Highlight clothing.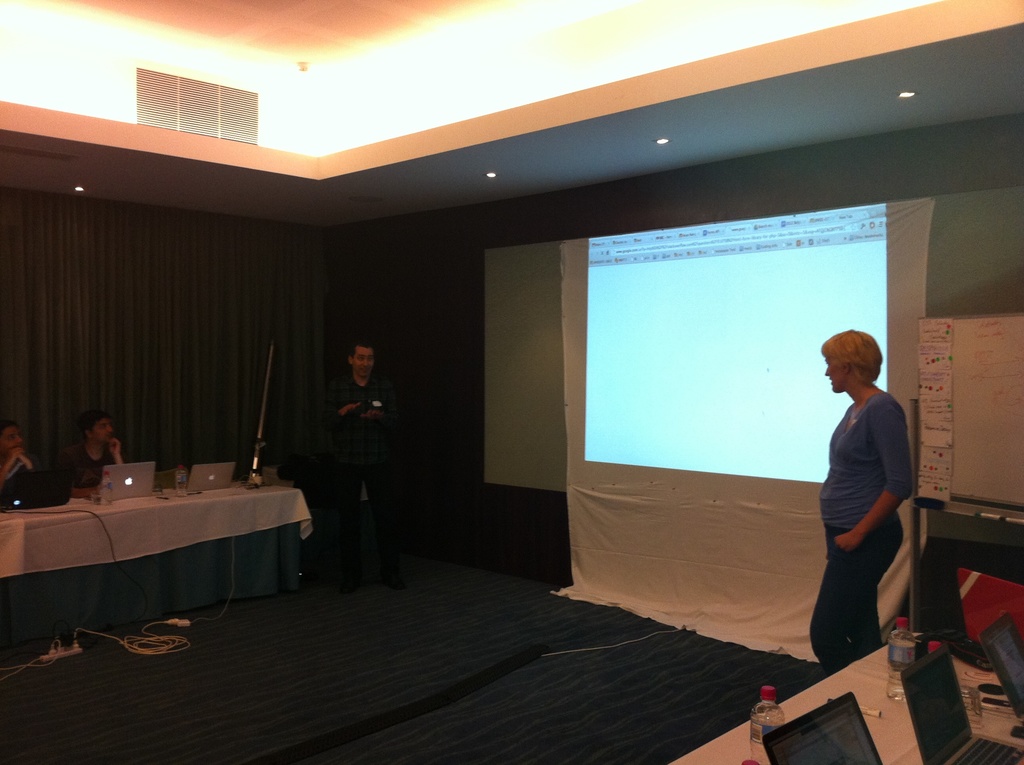
Highlighted region: Rect(795, 381, 920, 692).
